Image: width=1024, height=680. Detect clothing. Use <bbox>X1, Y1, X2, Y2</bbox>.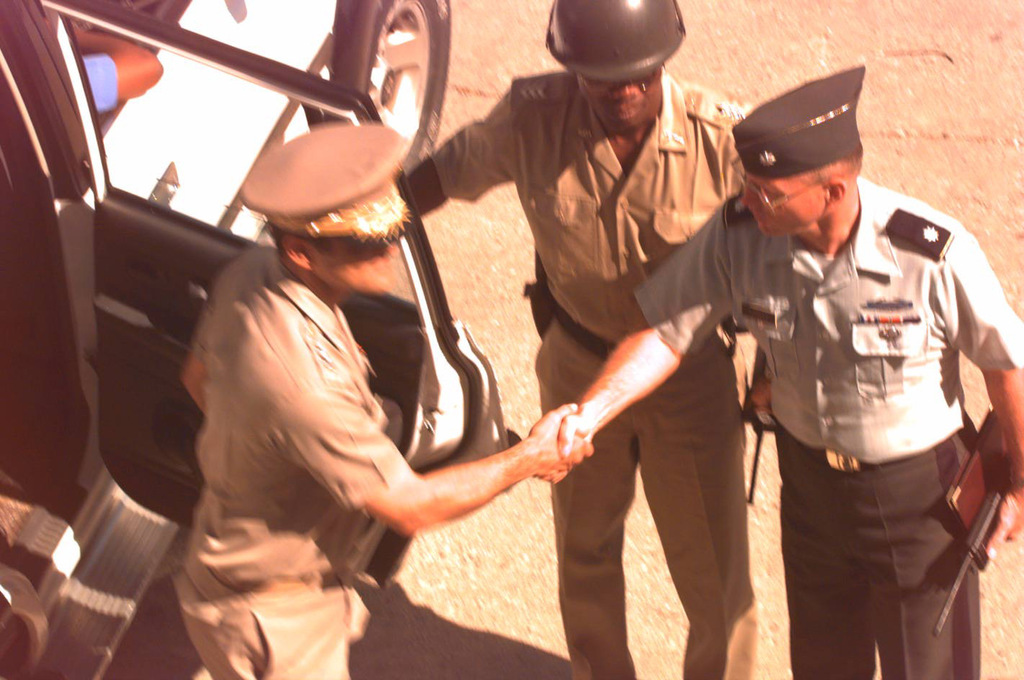
<bbox>633, 179, 1023, 679</bbox>.
